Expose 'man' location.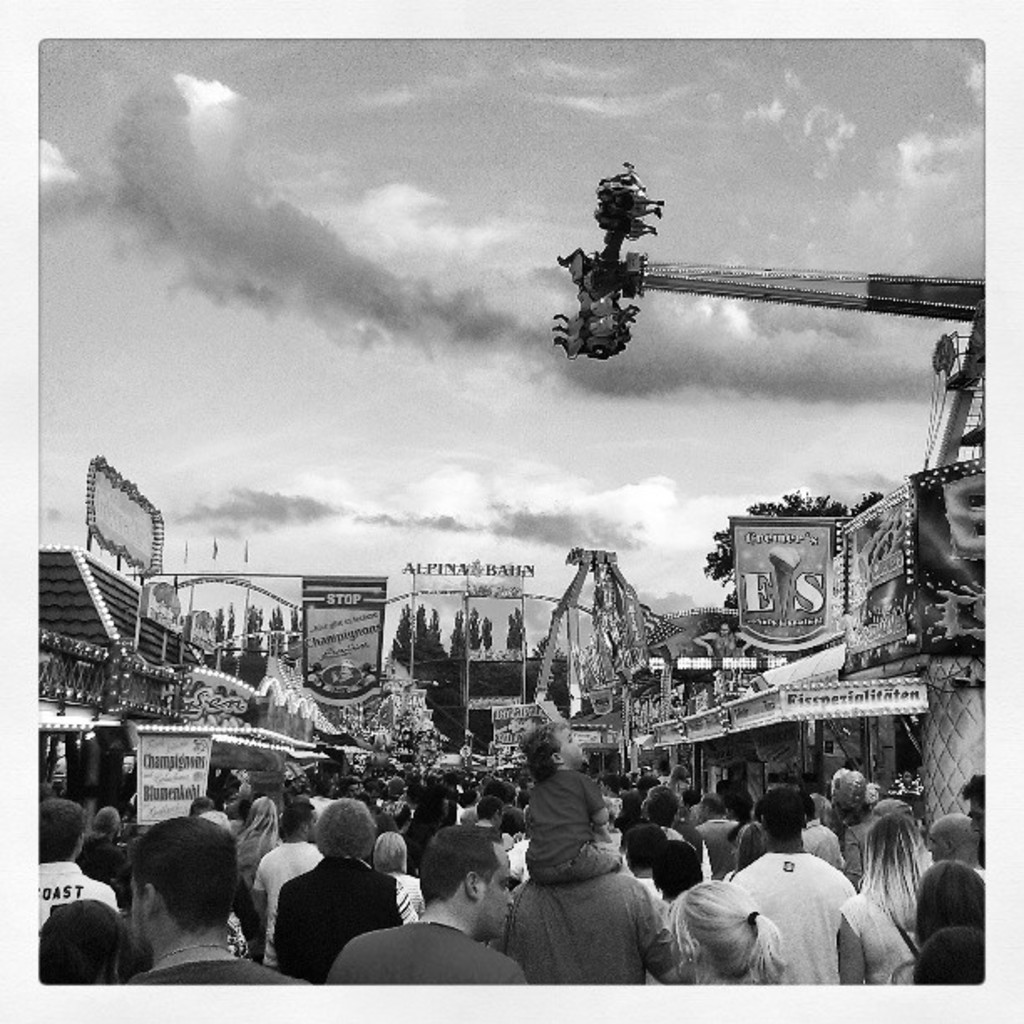
Exposed at (278, 796, 405, 987).
